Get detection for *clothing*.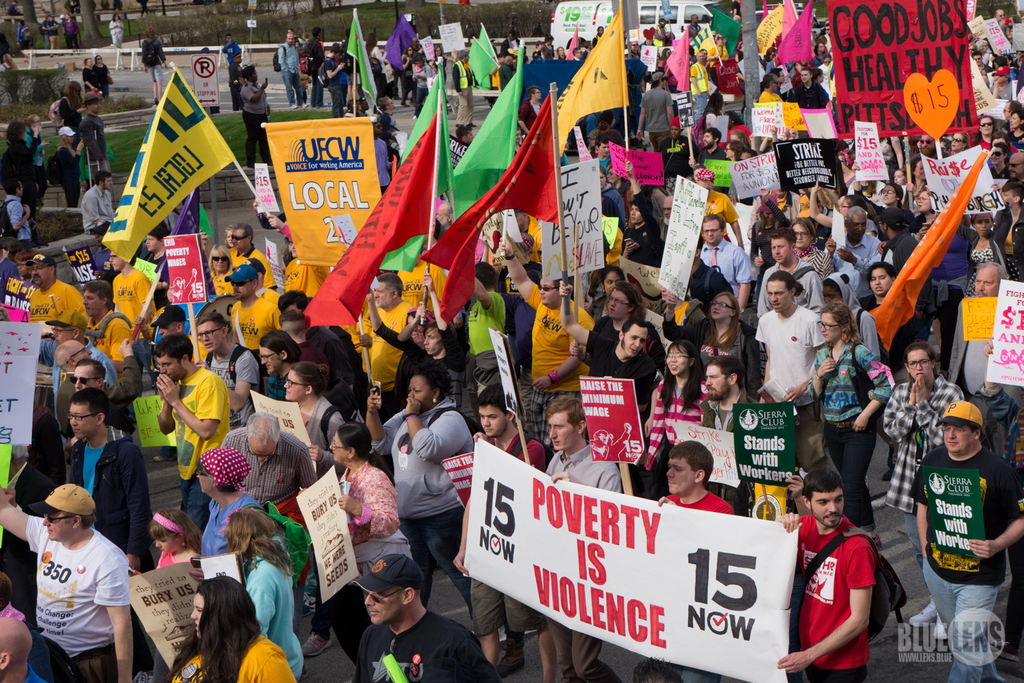
Detection: rect(64, 17, 81, 51).
